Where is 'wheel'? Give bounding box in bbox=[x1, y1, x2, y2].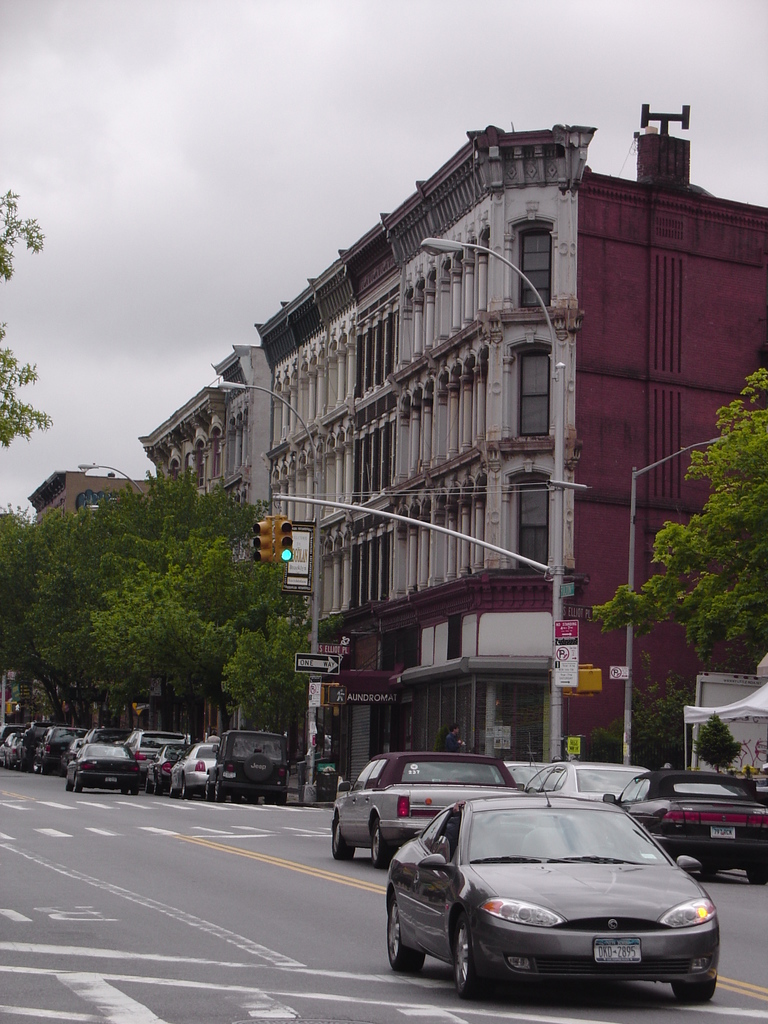
bbox=[674, 972, 717, 1004].
